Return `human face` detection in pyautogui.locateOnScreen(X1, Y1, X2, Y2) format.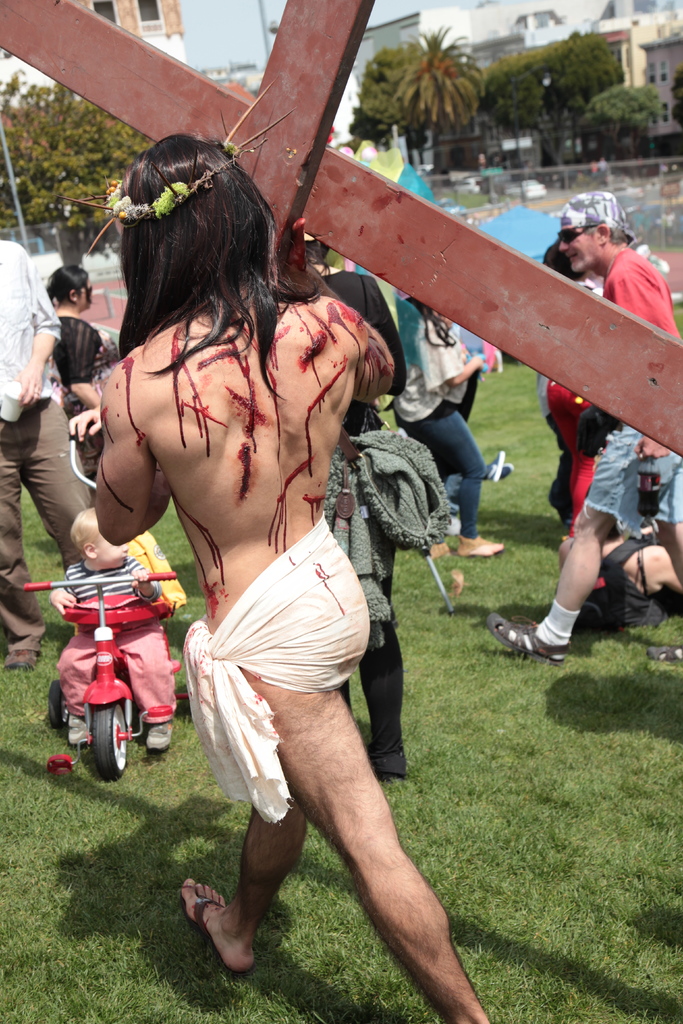
pyautogui.locateOnScreen(557, 226, 603, 273).
